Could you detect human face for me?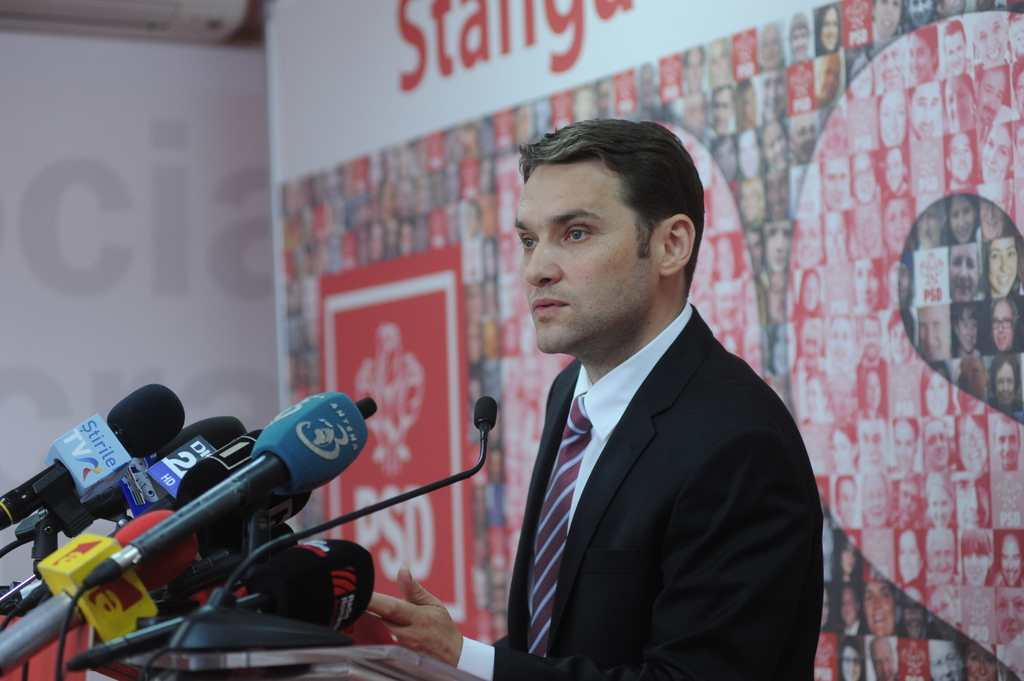
Detection result: 919/305/948/362.
